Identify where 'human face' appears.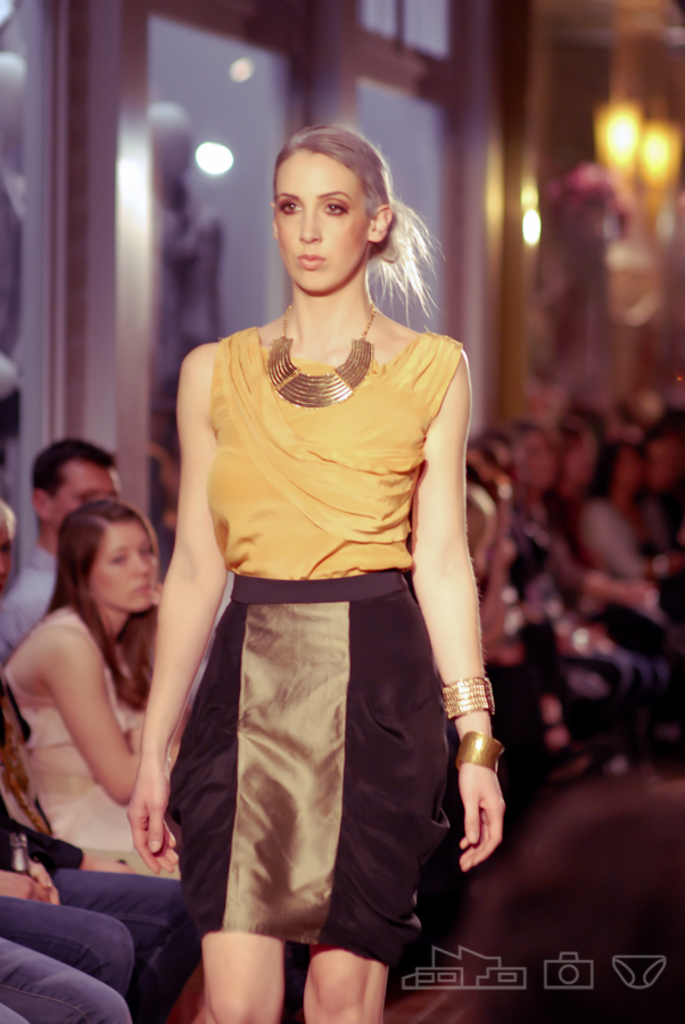
Appears at [0,509,16,593].
